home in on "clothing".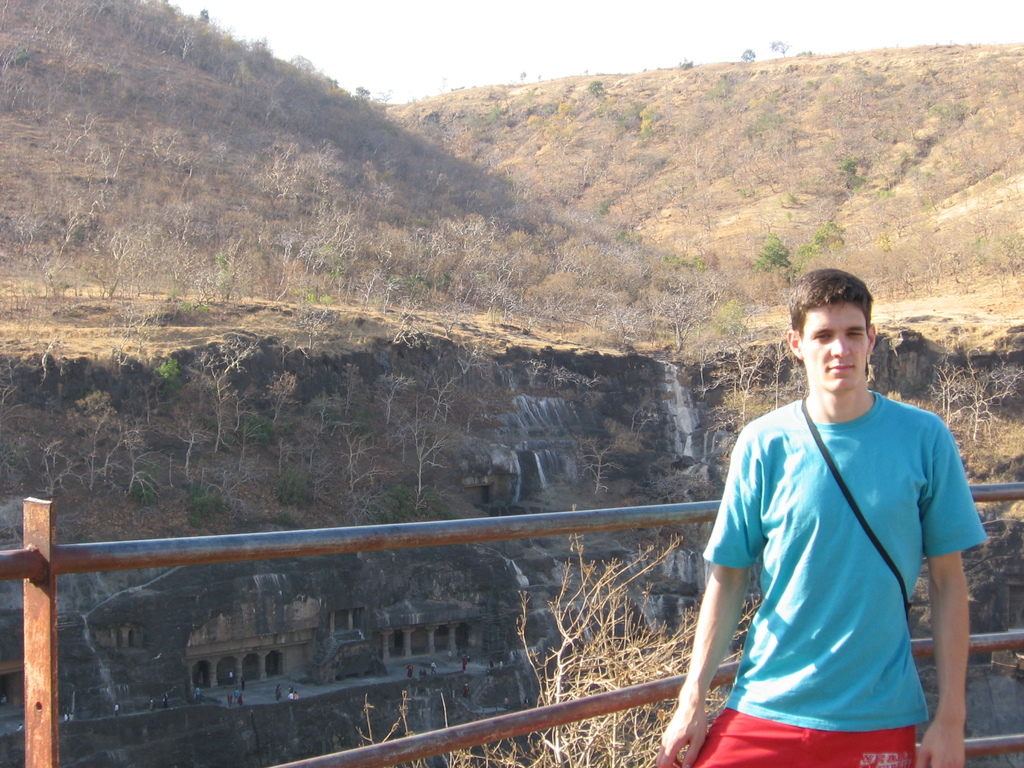
Homed in at Rect(712, 381, 941, 730).
